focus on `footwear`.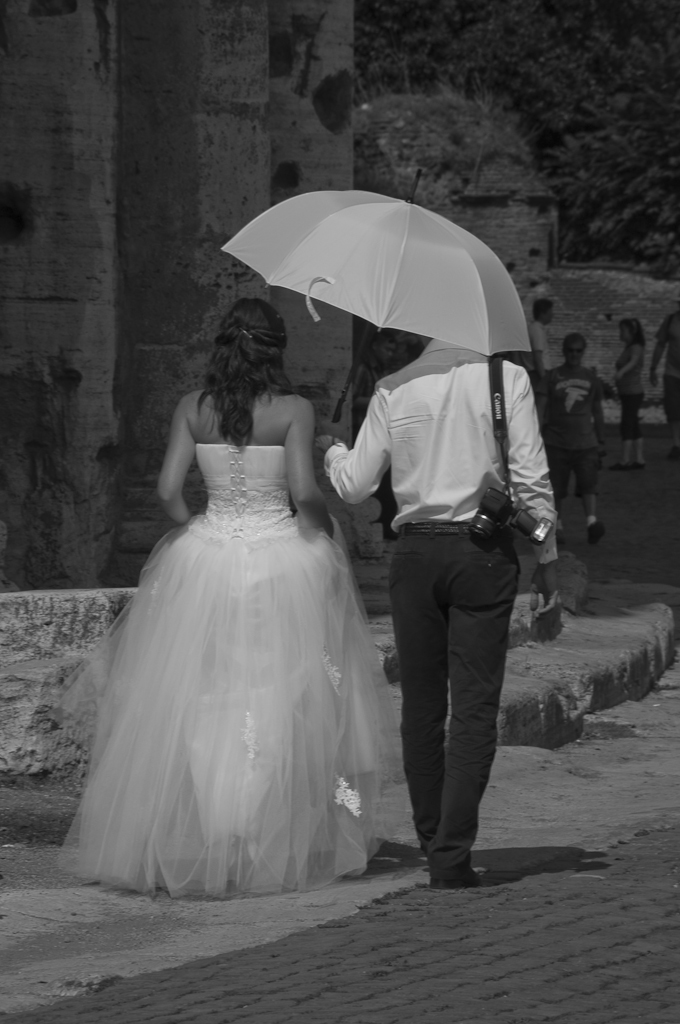
Focused at bbox=[436, 853, 476, 889].
